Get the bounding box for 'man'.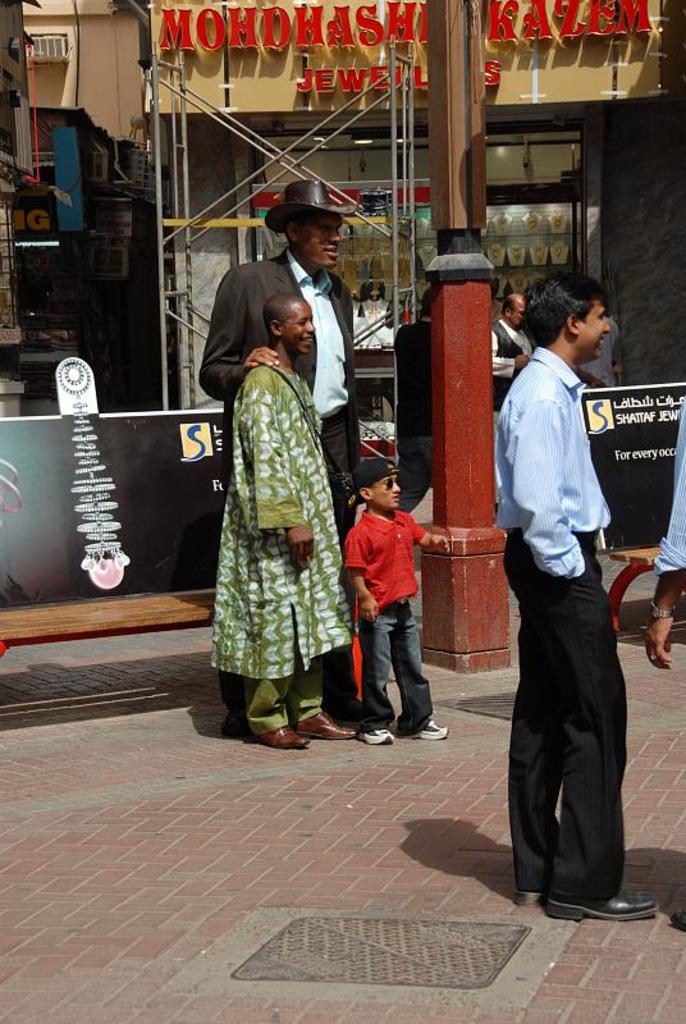
rect(202, 175, 358, 731).
